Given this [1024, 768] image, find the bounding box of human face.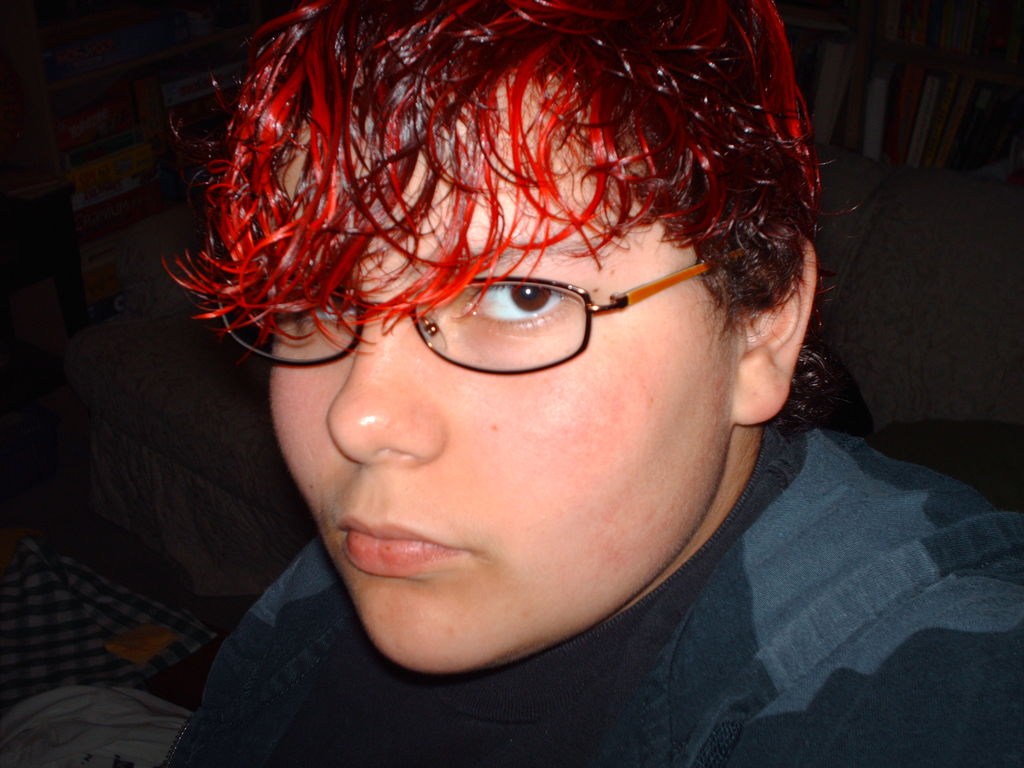
<box>269,75,735,676</box>.
